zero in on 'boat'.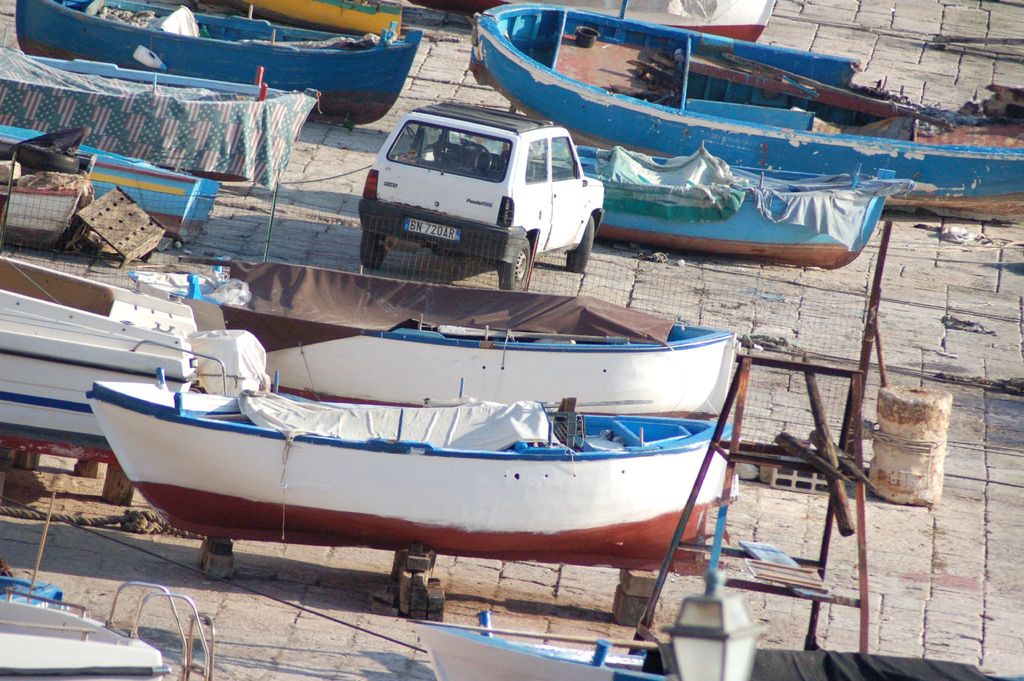
Zeroed in: rect(133, 260, 739, 407).
